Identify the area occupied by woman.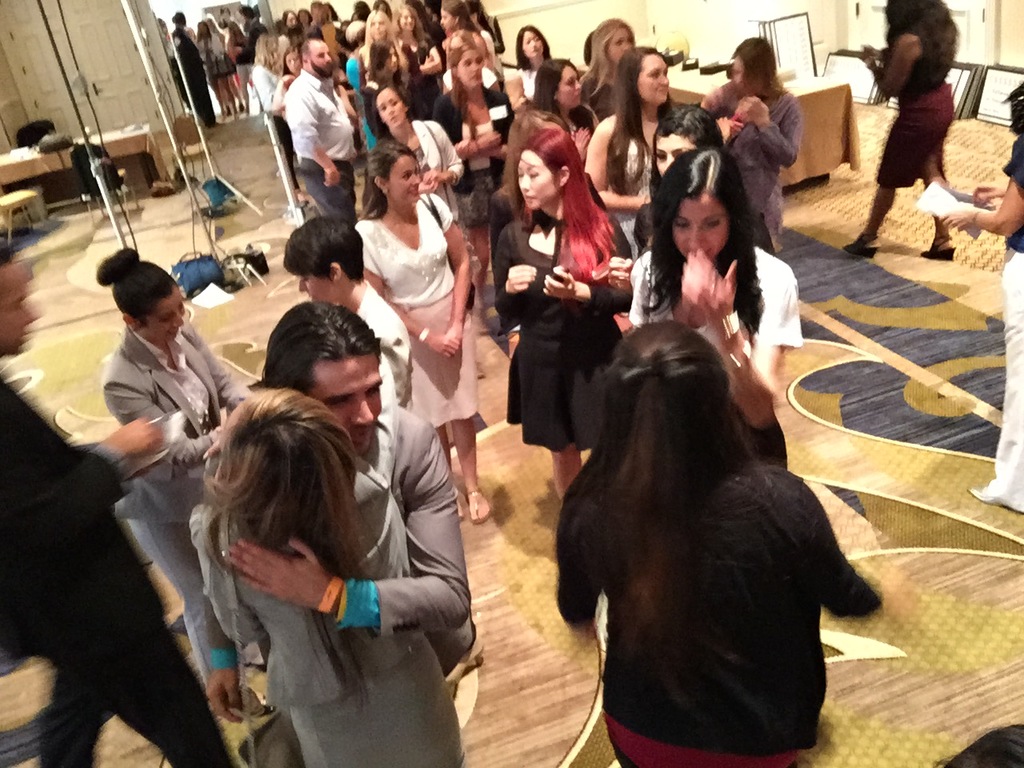
Area: pyautogui.locateOnScreen(629, 103, 726, 258).
